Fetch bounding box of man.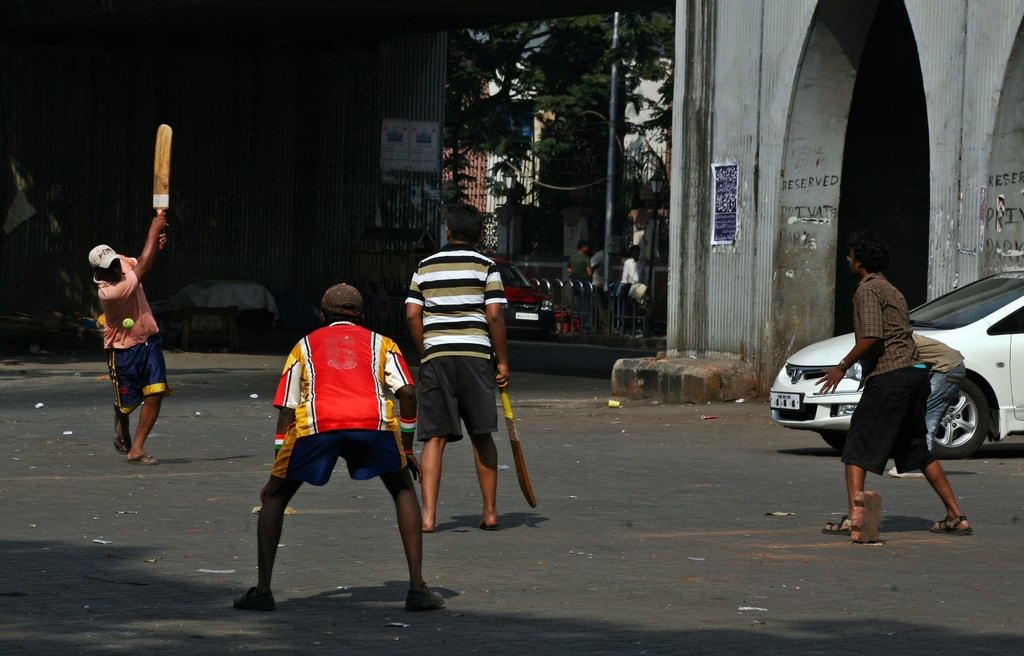
Bbox: (left=88, top=212, right=169, bottom=464).
